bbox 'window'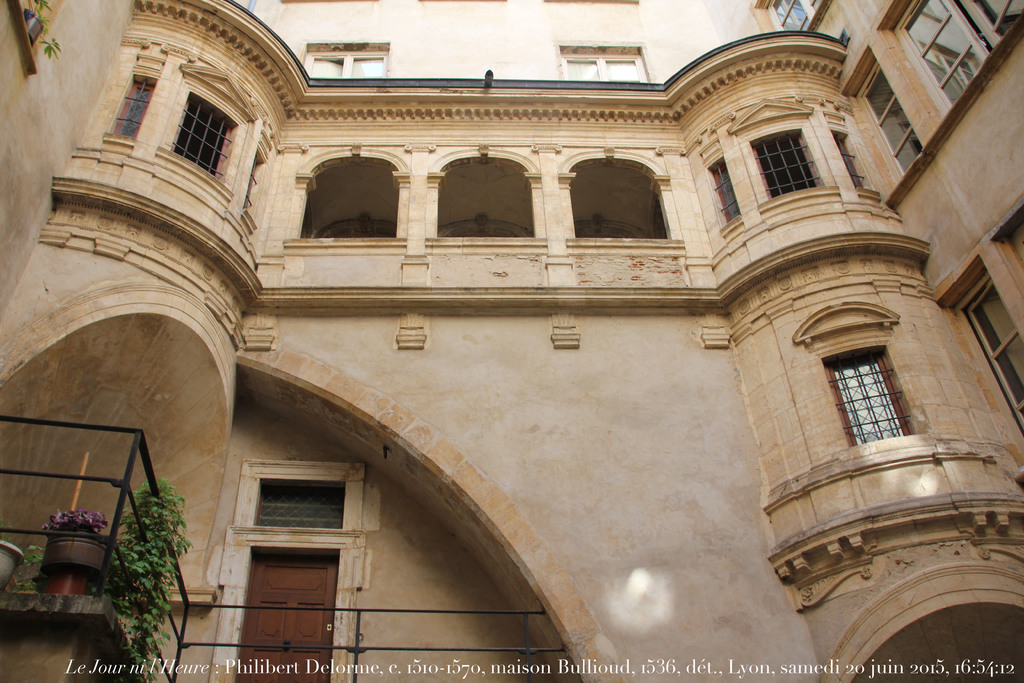
842/42/925/181
